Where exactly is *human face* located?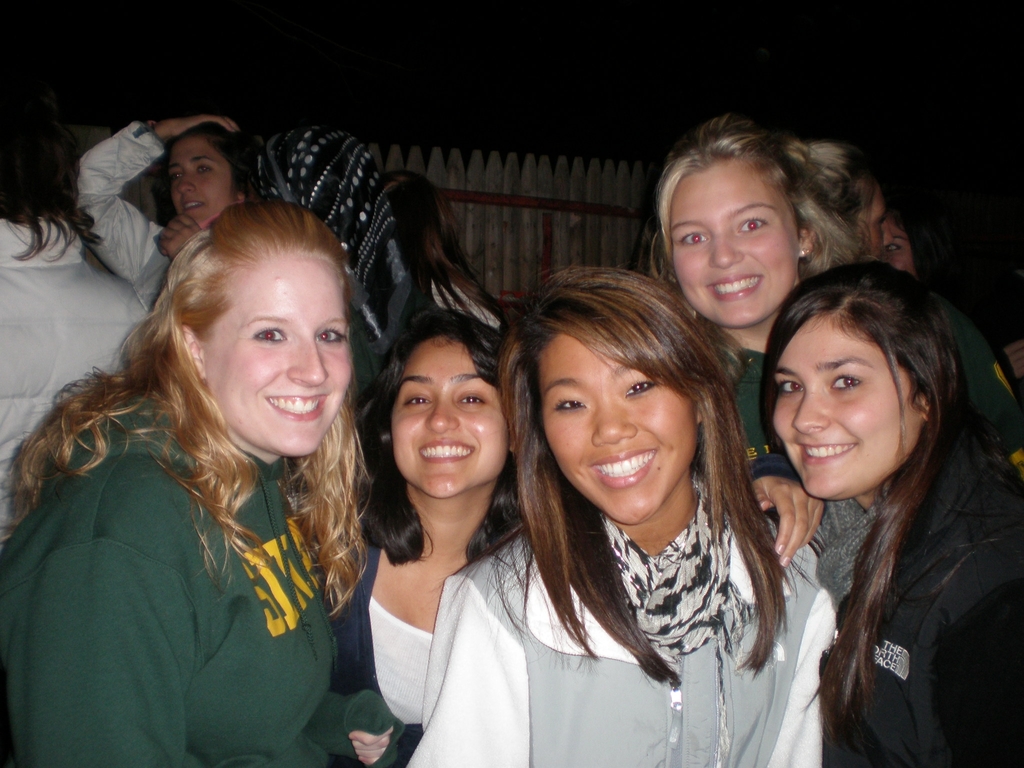
Its bounding box is crop(864, 191, 885, 261).
